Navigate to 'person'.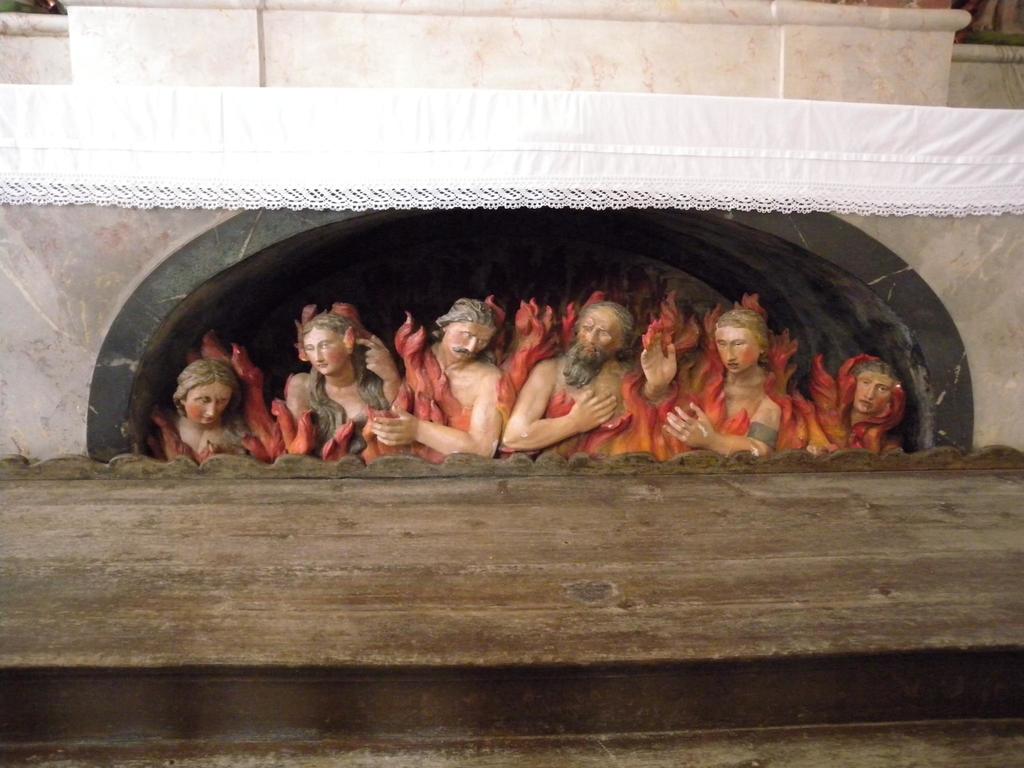
Navigation target: bbox=(371, 294, 509, 459).
